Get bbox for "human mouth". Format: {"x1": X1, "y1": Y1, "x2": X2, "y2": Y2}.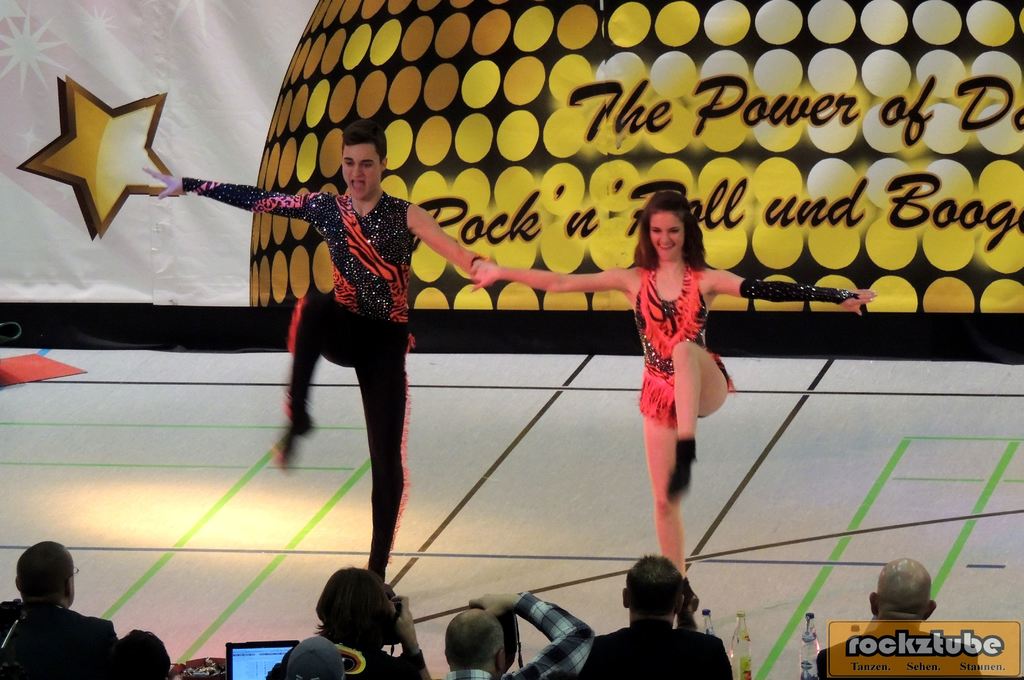
{"x1": 656, "y1": 241, "x2": 676, "y2": 246}.
